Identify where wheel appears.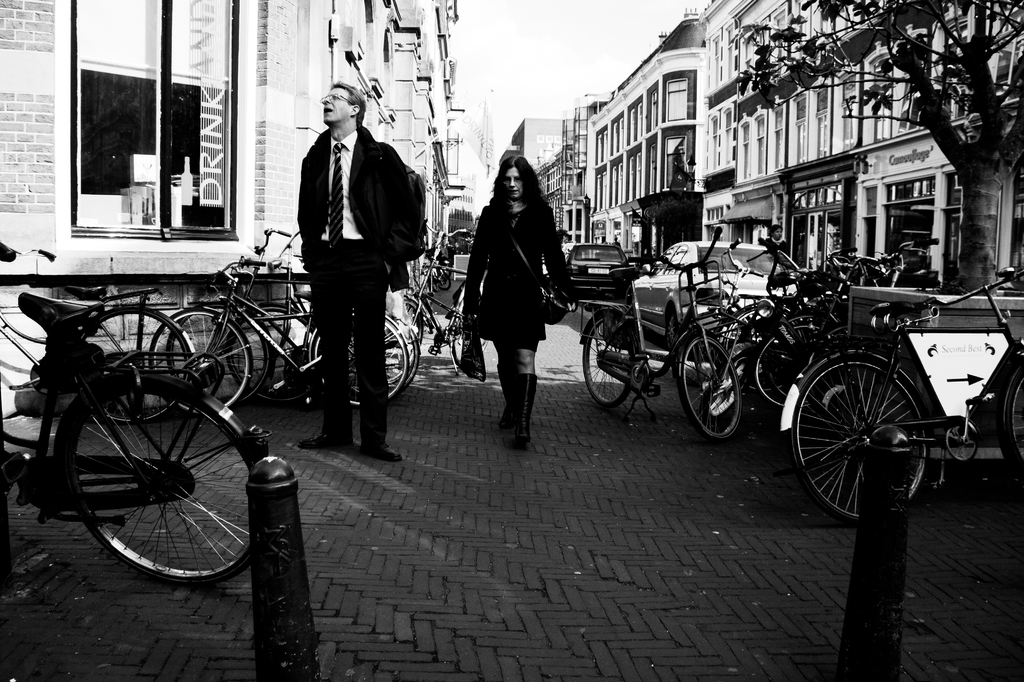
Appears at 750/318/840/399.
